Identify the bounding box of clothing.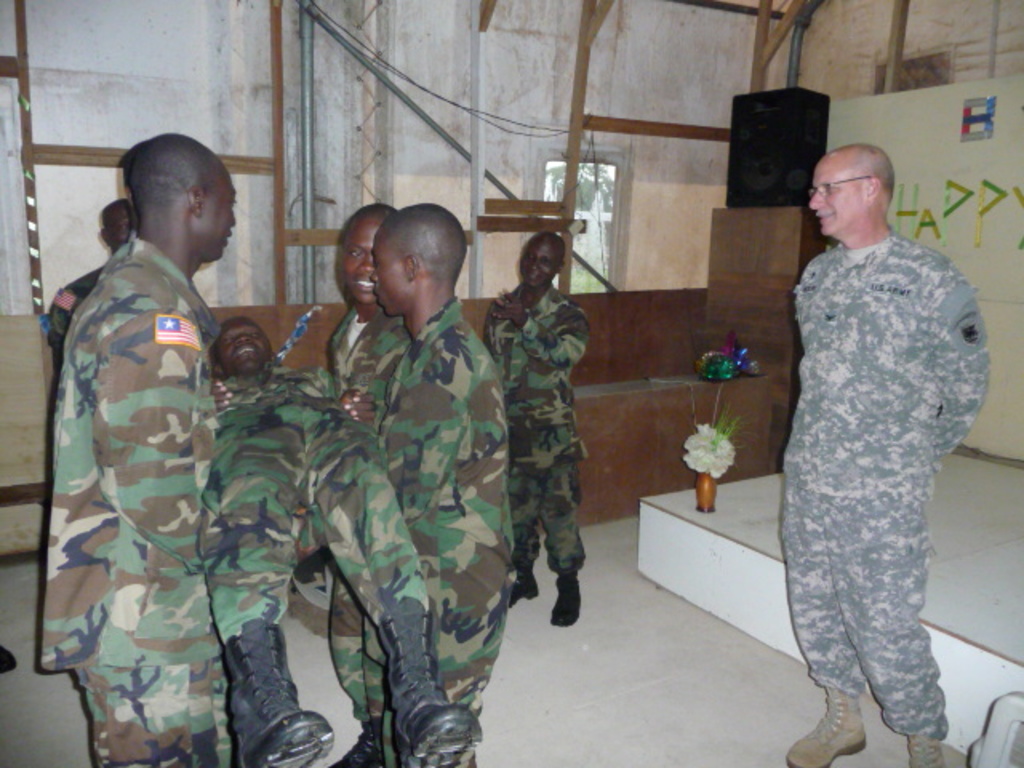
Rect(480, 282, 594, 578).
